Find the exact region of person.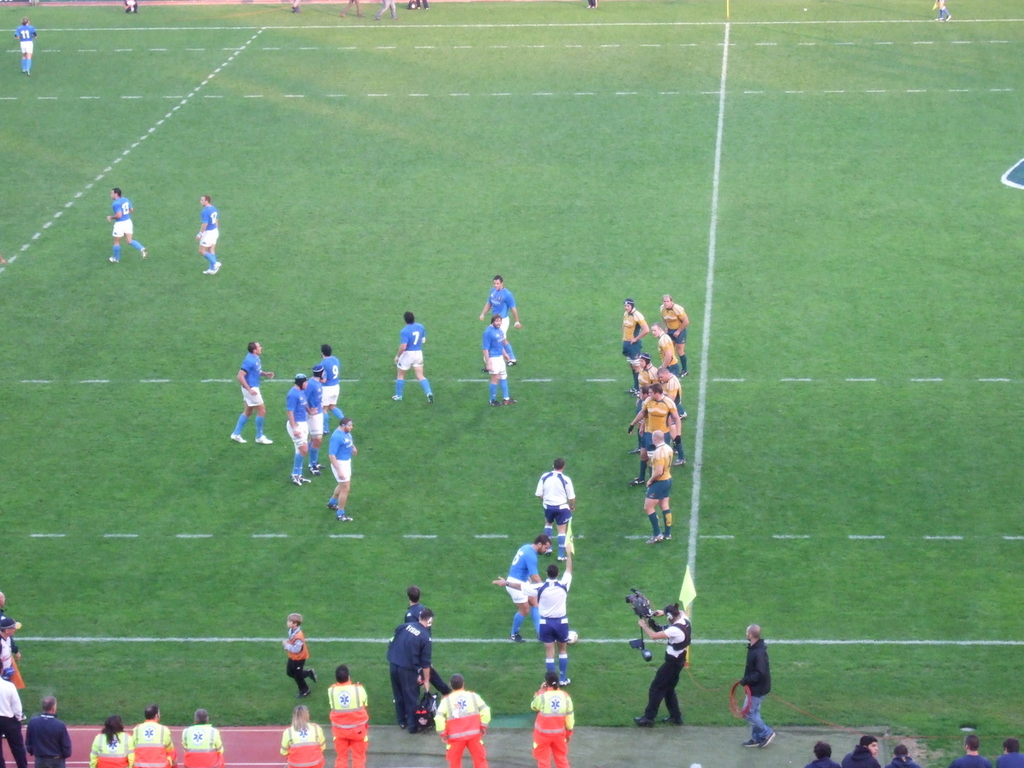
Exact region: crop(0, 666, 23, 767).
